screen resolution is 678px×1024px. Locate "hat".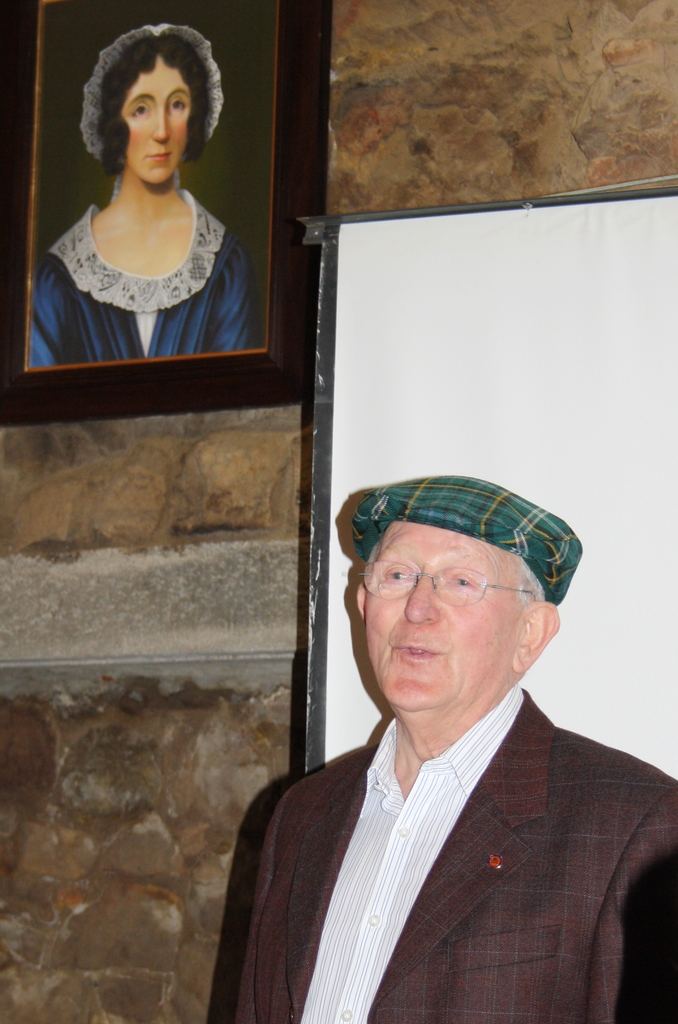
76,22,221,165.
